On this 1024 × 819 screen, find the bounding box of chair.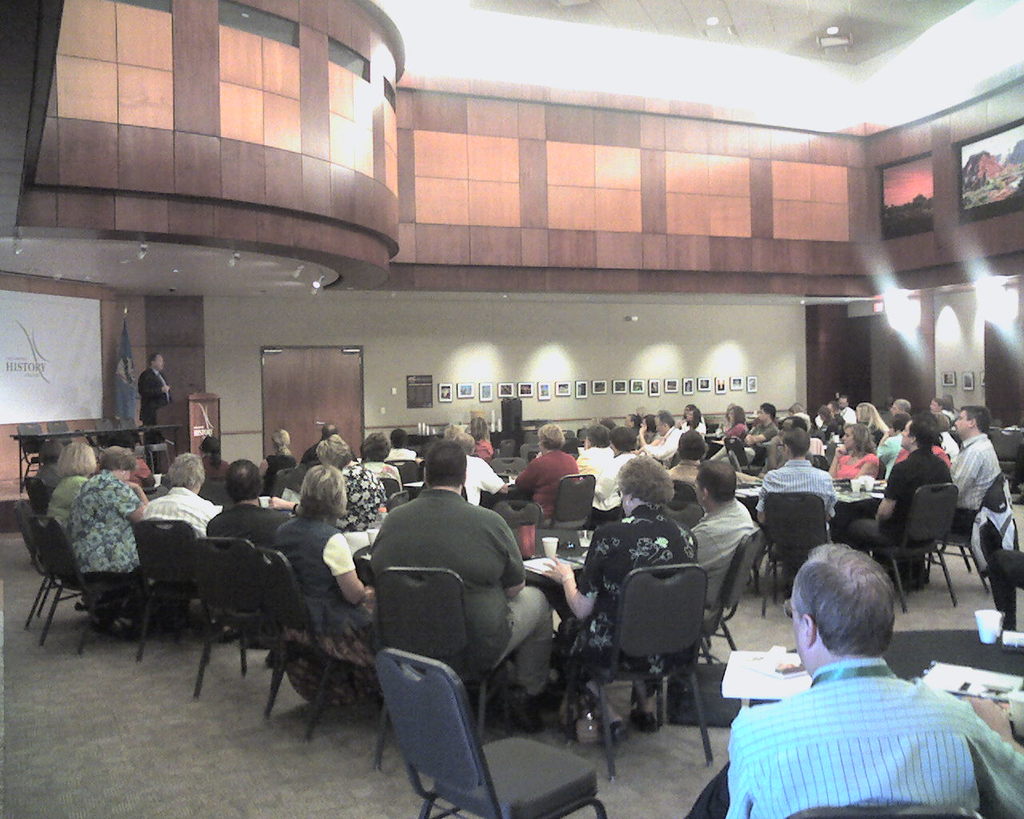
Bounding box: {"x1": 762, "y1": 487, "x2": 848, "y2": 625}.
